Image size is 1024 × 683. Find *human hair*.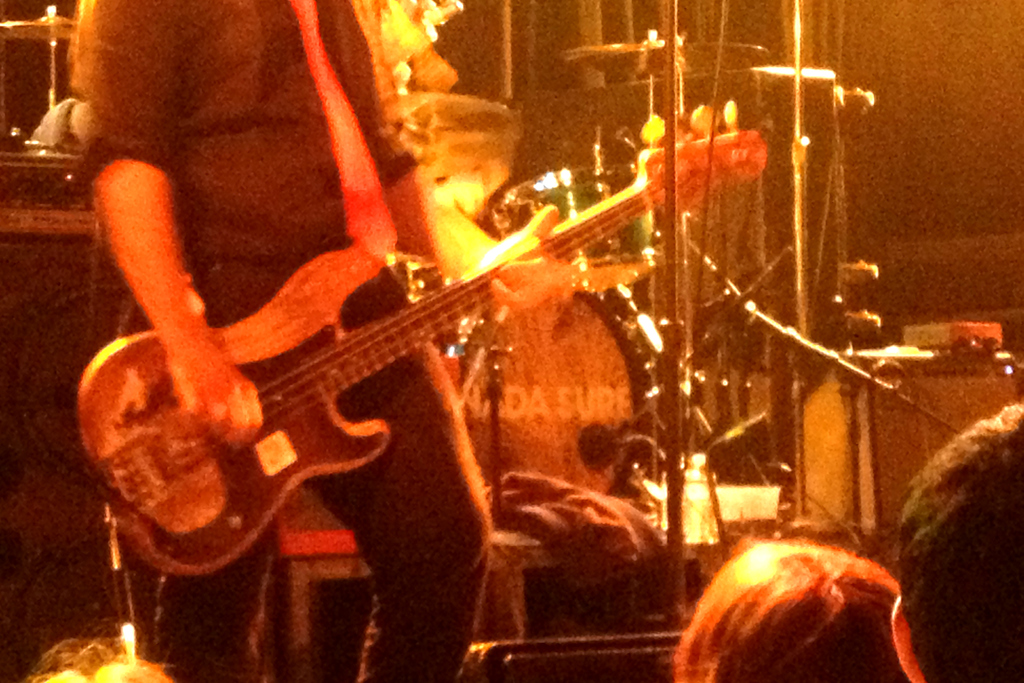
crop(695, 543, 881, 682).
